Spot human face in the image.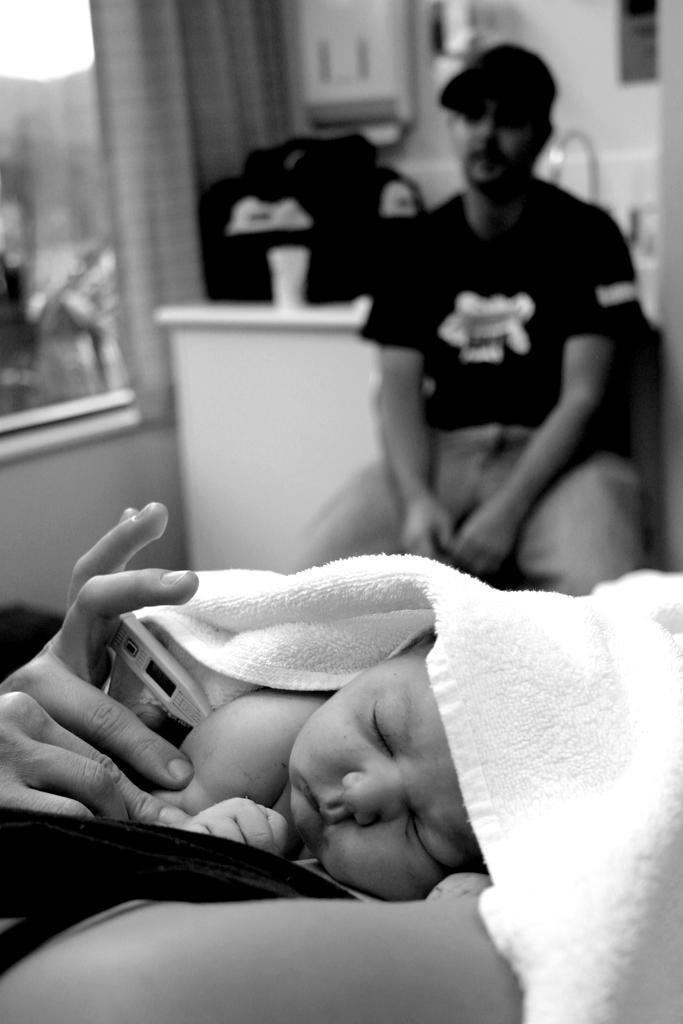
human face found at pyautogui.locateOnScreen(281, 654, 469, 904).
